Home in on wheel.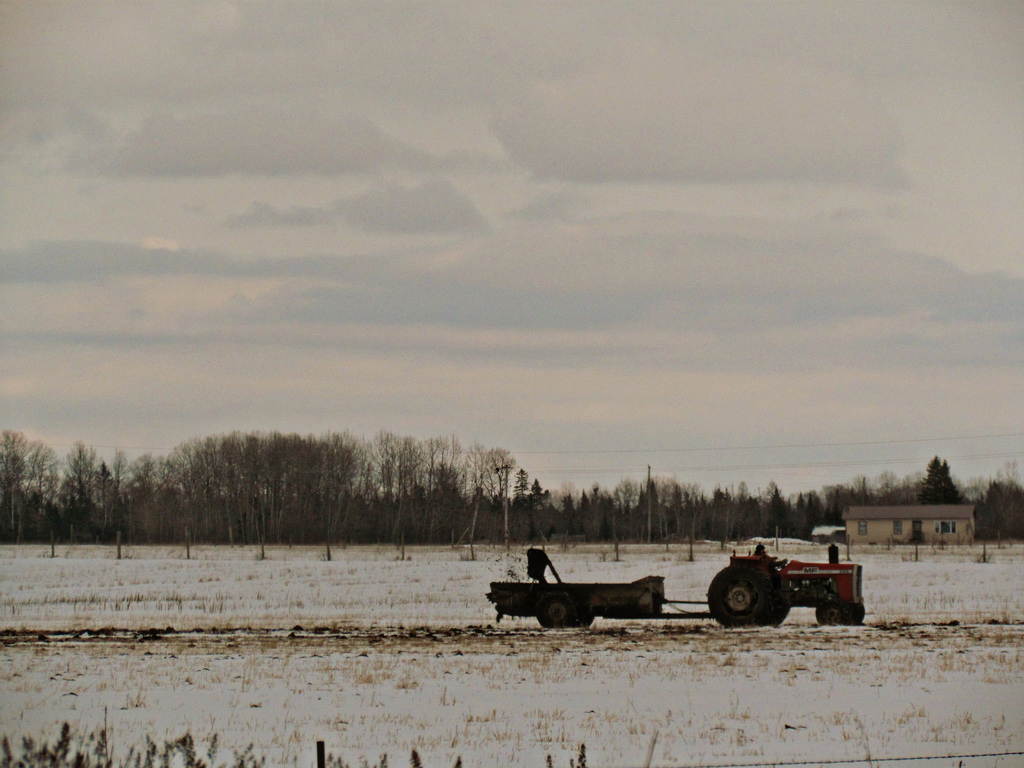
Homed in at l=814, t=602, r=847, b=628.
